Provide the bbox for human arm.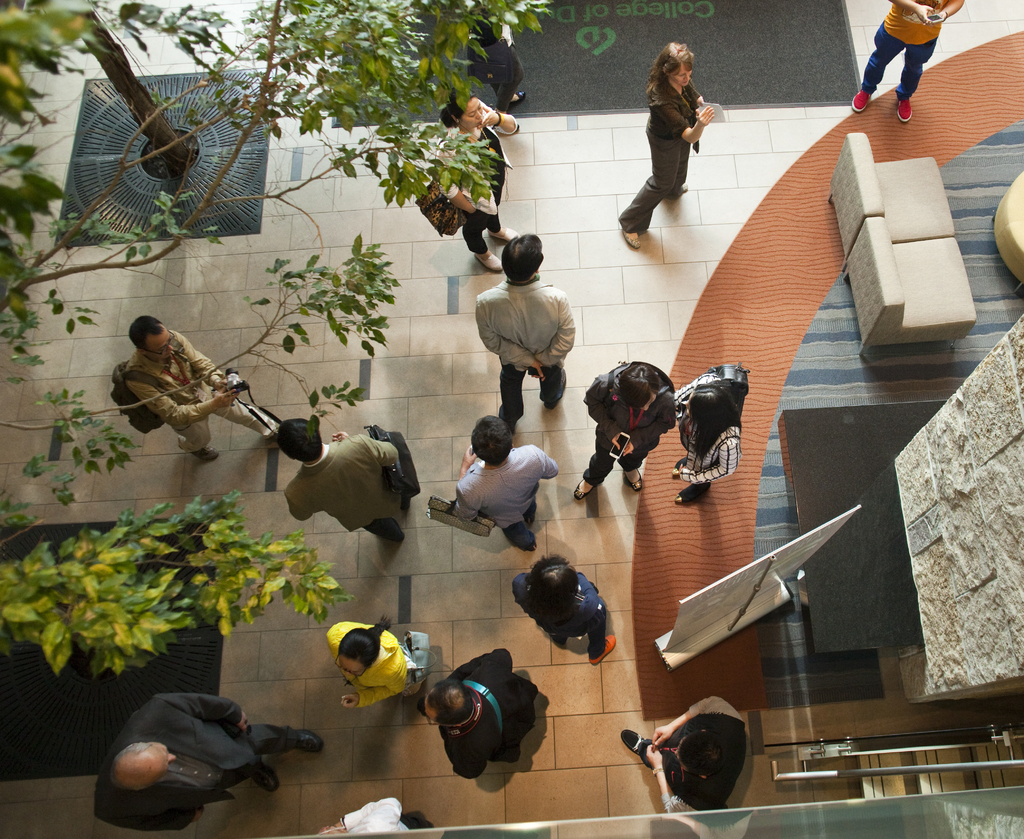
332/420/408/471.
